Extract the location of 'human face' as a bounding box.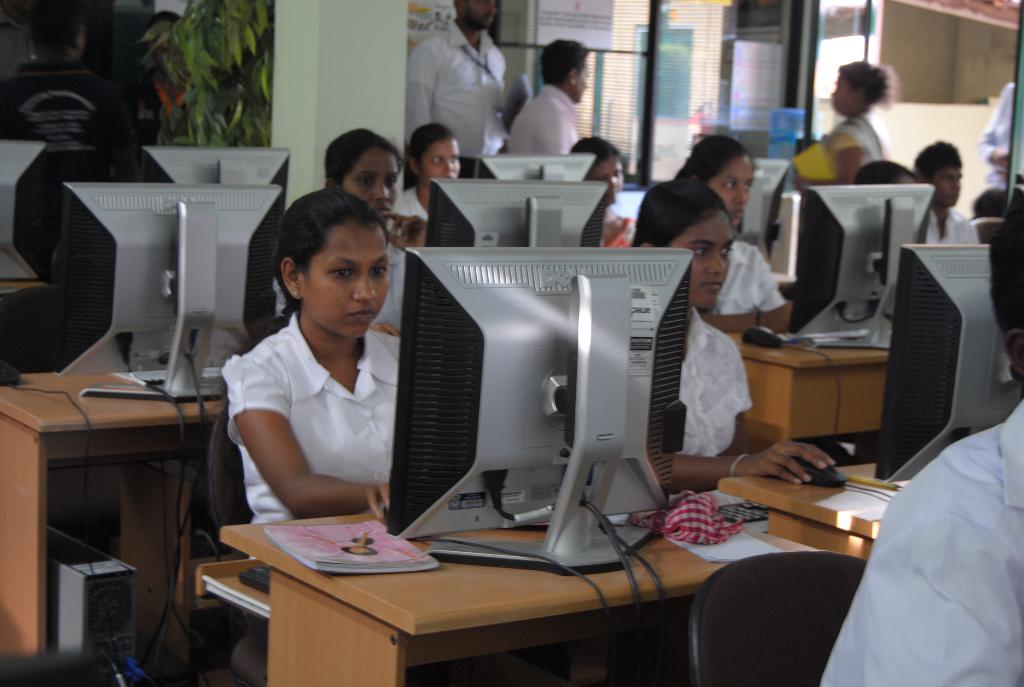
crop(671, 209, 736, 308).
